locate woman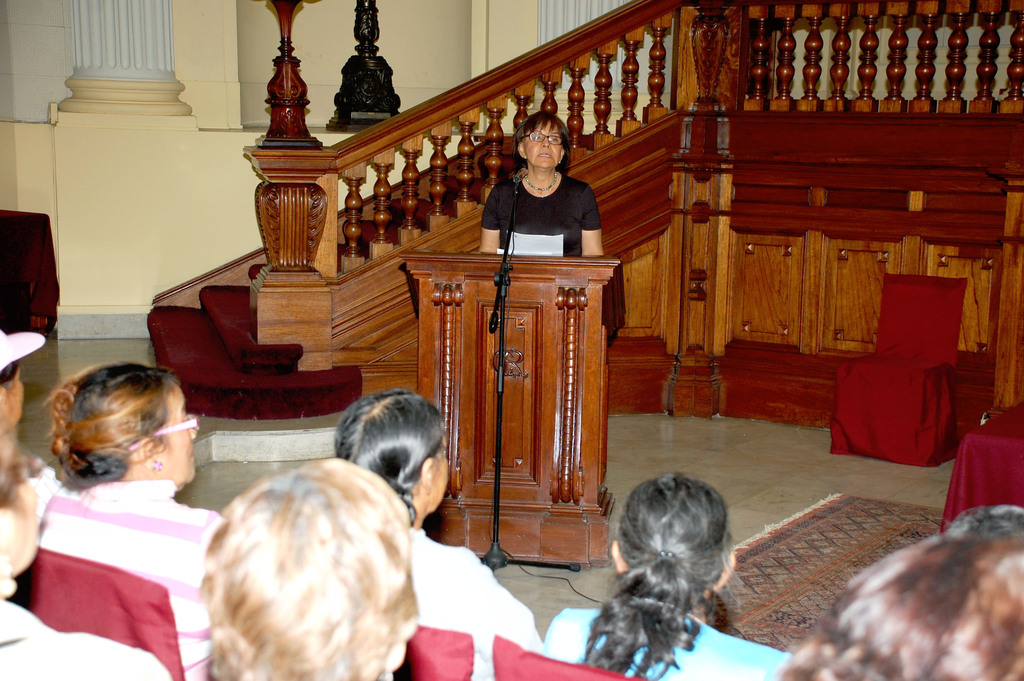
x1=34, y1=359, x2=235, y2=680
